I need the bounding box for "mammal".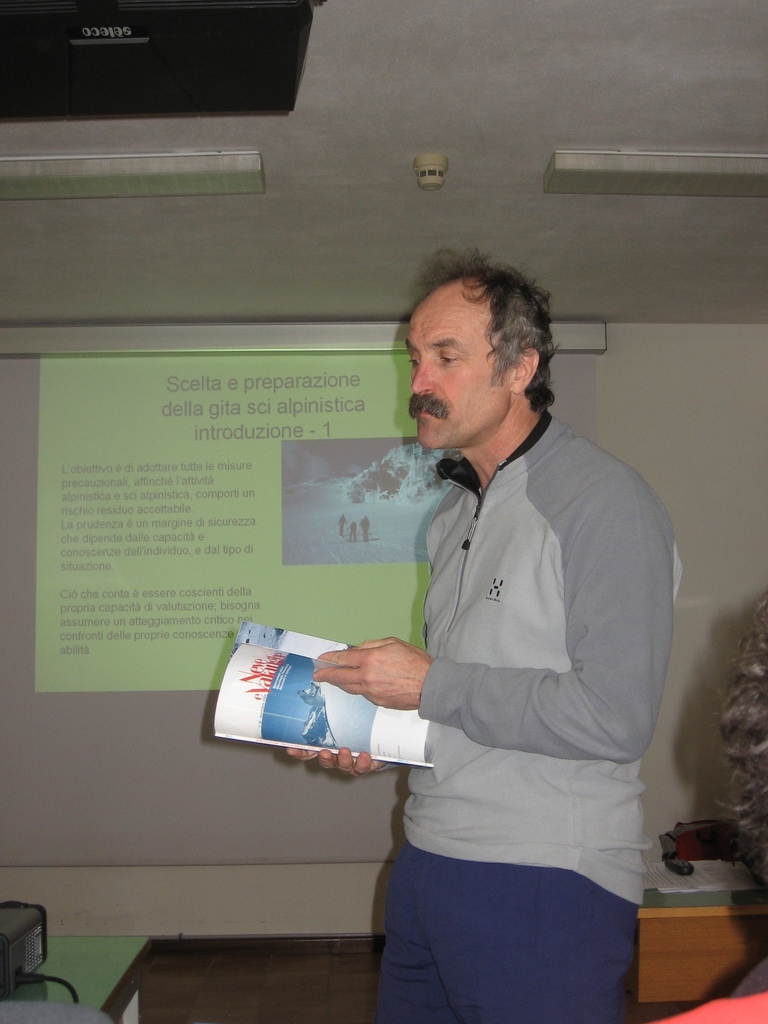
Here it is: BBox(347, 520, 359, 543).
